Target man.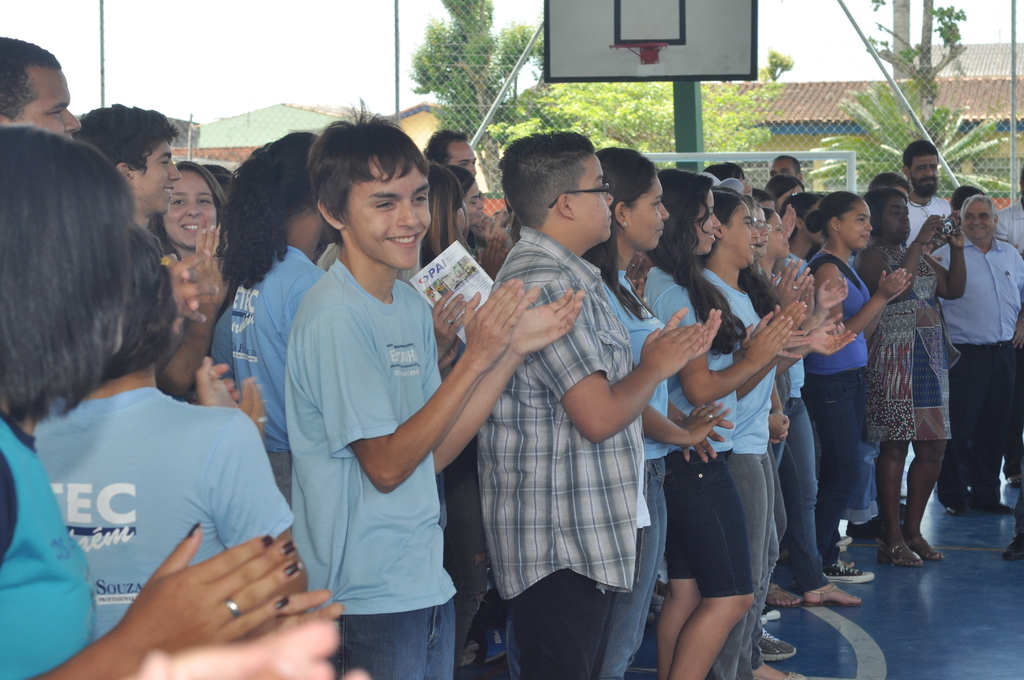
Target region: {"left": 71, "top": 102, "right": 234, "bottom": 398}.
